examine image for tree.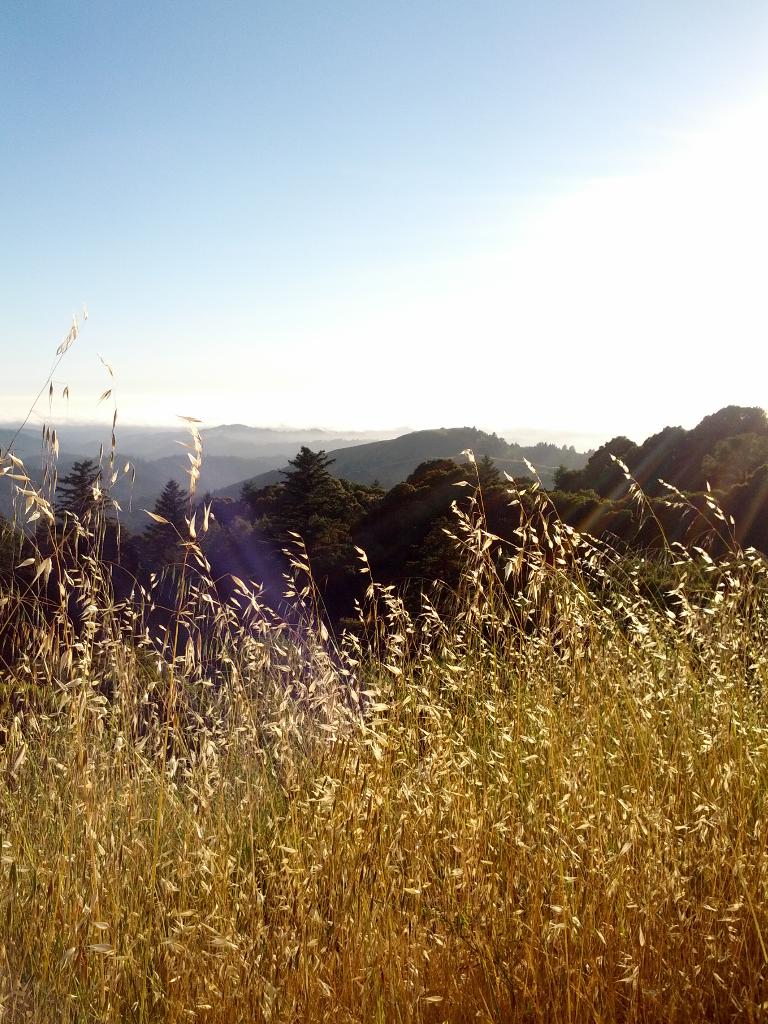
Examination result: (270, 436, 345, 552).
